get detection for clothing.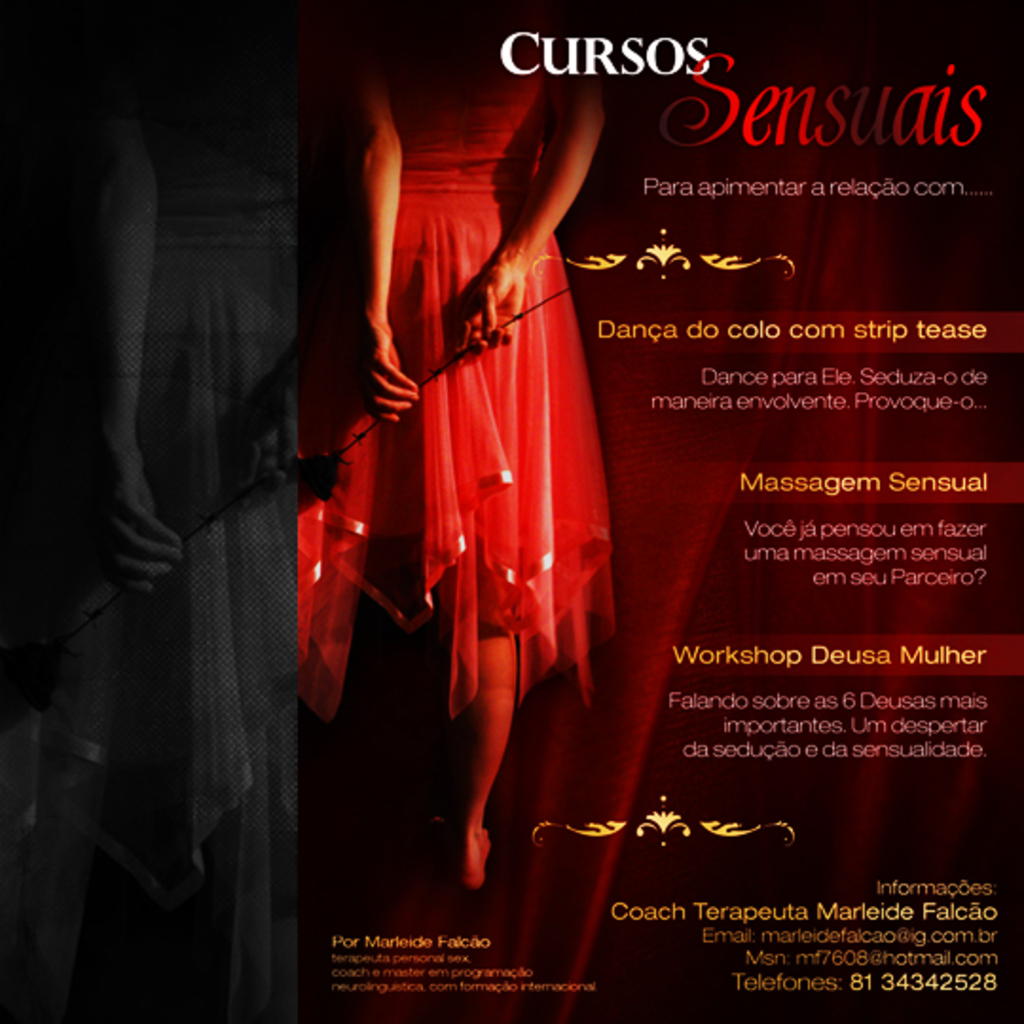
Detection: crop(315, 106, 613, 726).
